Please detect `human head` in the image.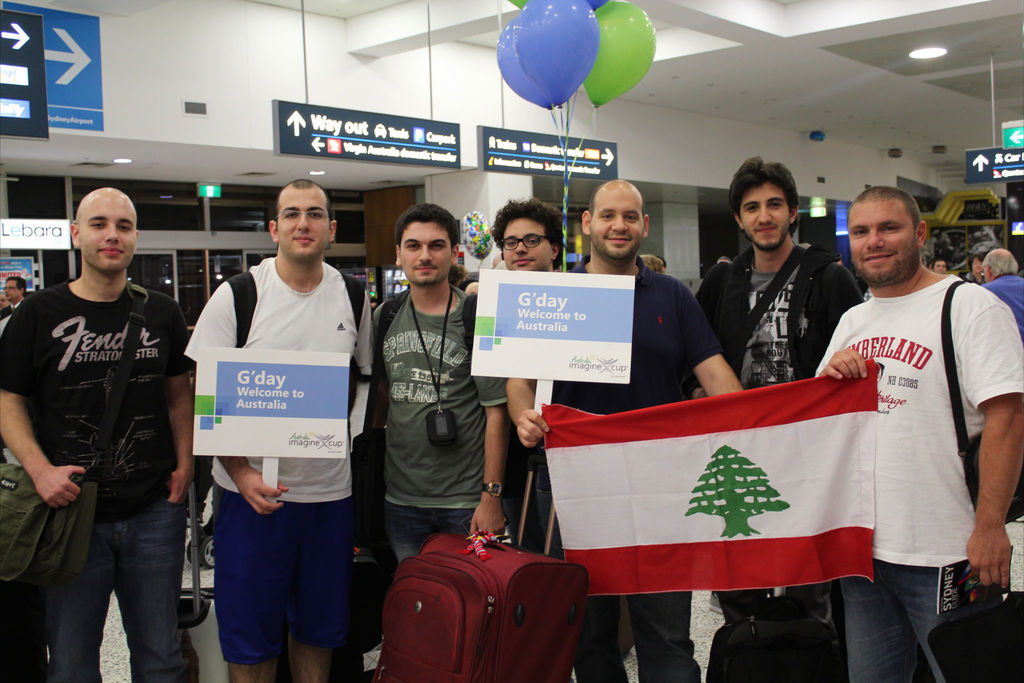
<region>979, 249, 1018, 279</region>.
